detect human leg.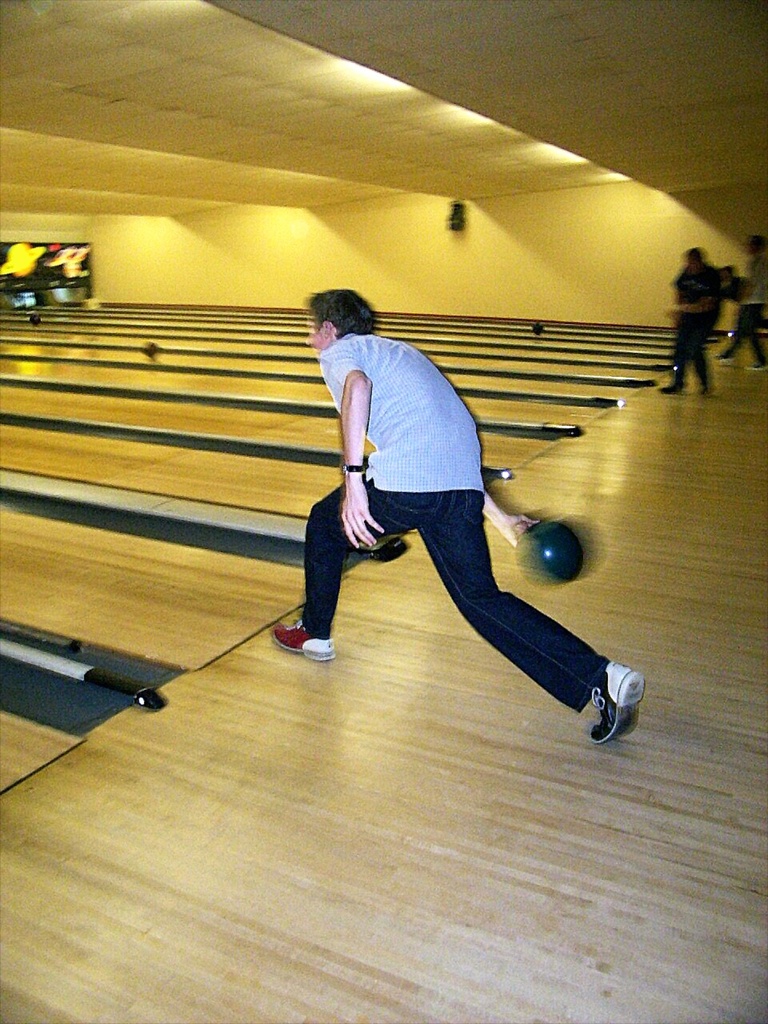
Detected at 679 321 719 397.
